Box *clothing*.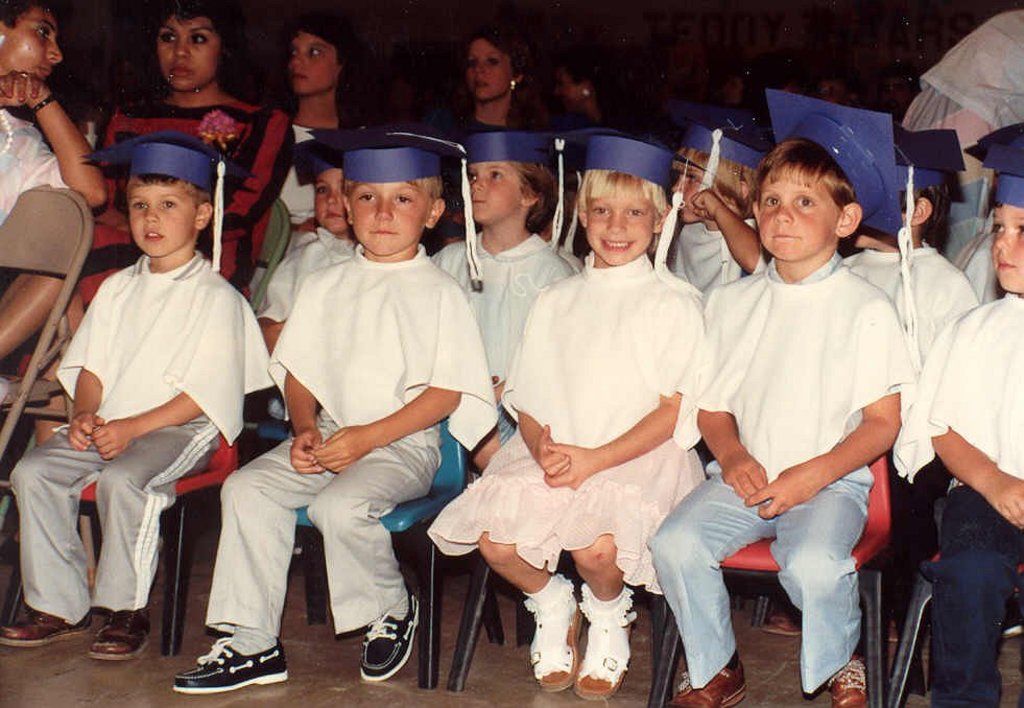
pyautogui.locateOnScreen(47, 88, 318, 348).
